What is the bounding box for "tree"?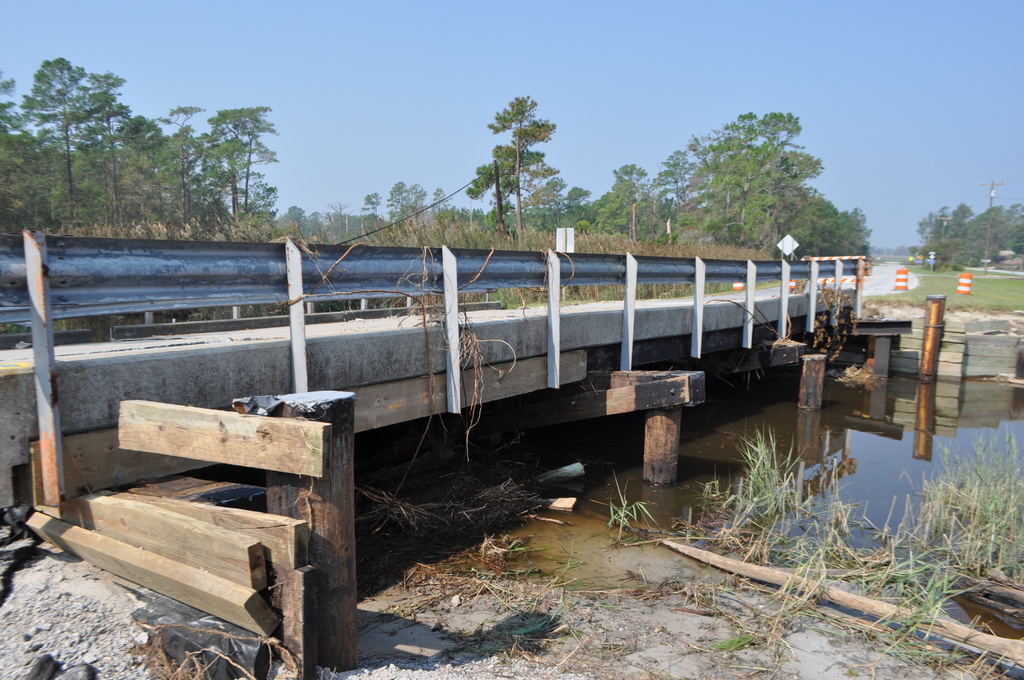
[x1=22, y1=52, x2=127, y2=233].
